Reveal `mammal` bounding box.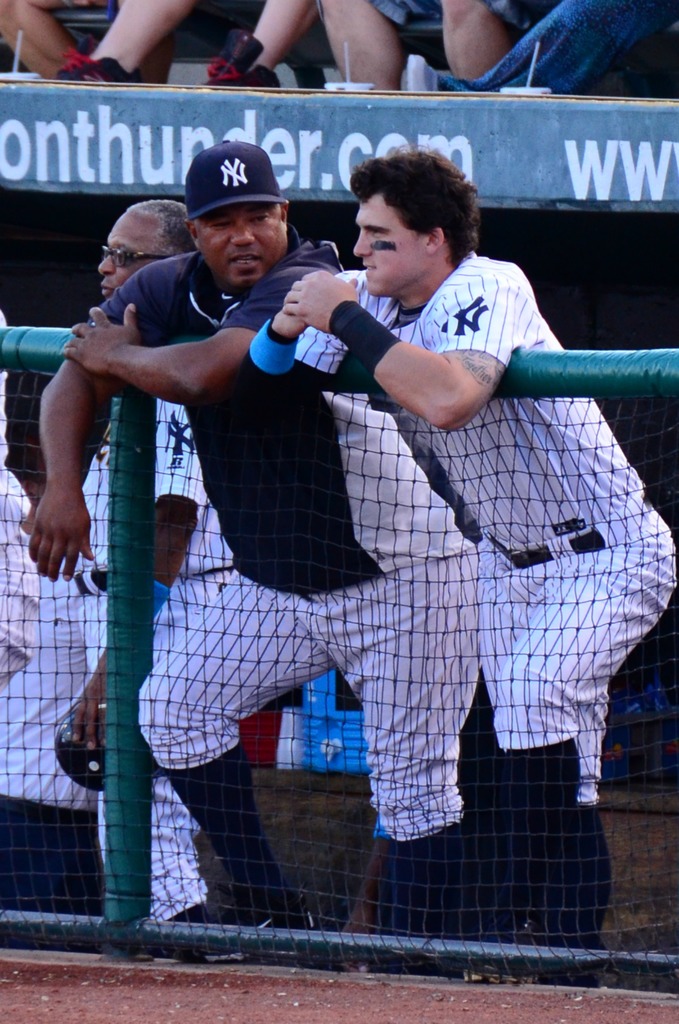
Revealed: [left=58, top=194, right=249, bottom=963].
